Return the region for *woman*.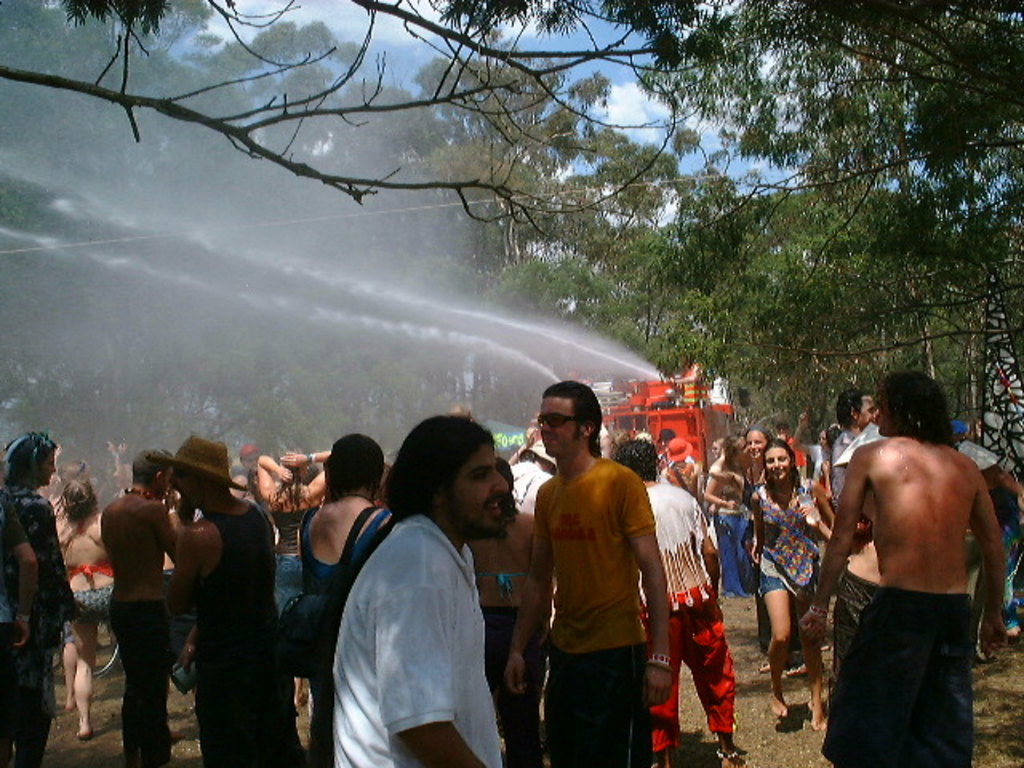
x1=704 y1=416 x2=778 y2=520.
